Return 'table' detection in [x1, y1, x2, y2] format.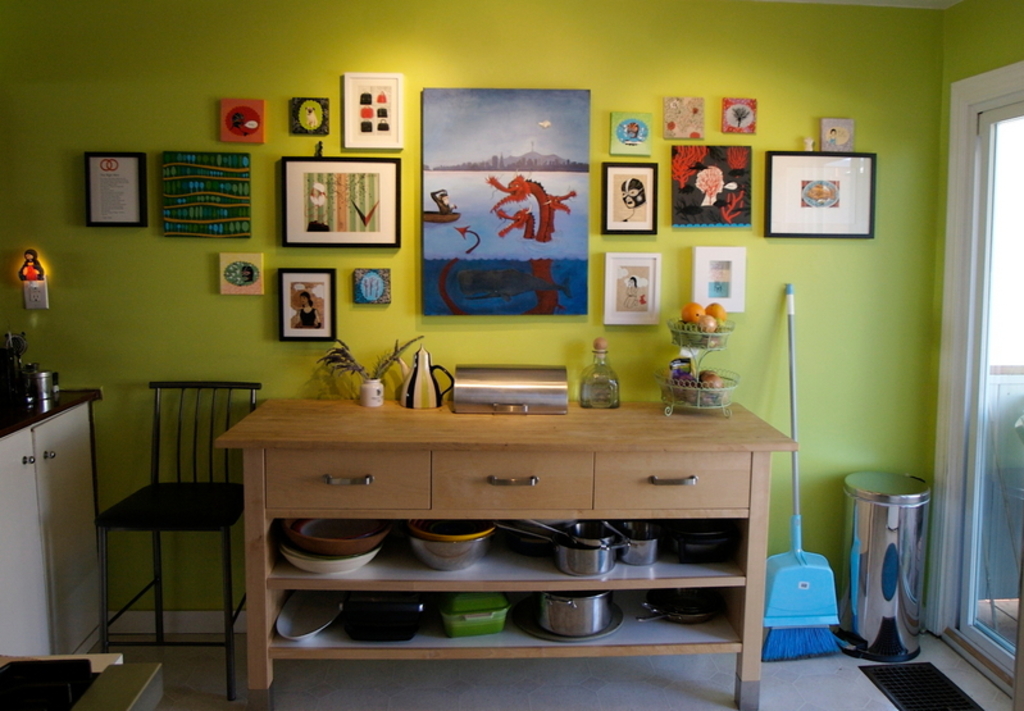
[214, 395, 801, 710].
